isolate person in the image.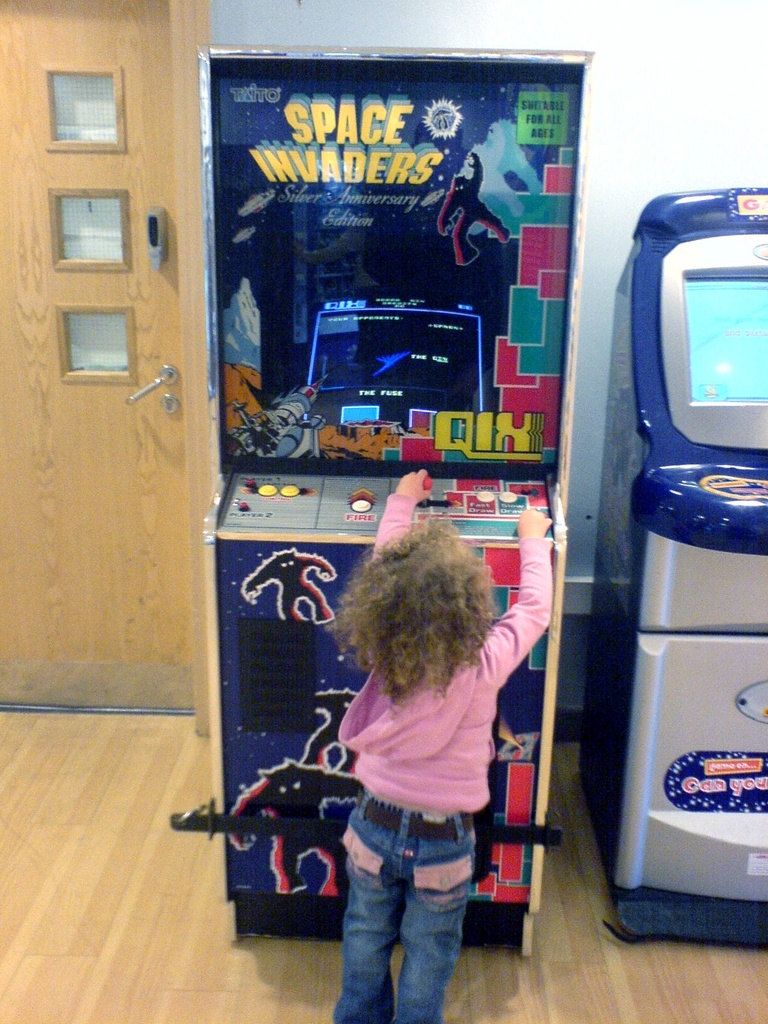
Isolated region: {"left": 290, "top": 478, "right": 548, "bottom": 1007}.
